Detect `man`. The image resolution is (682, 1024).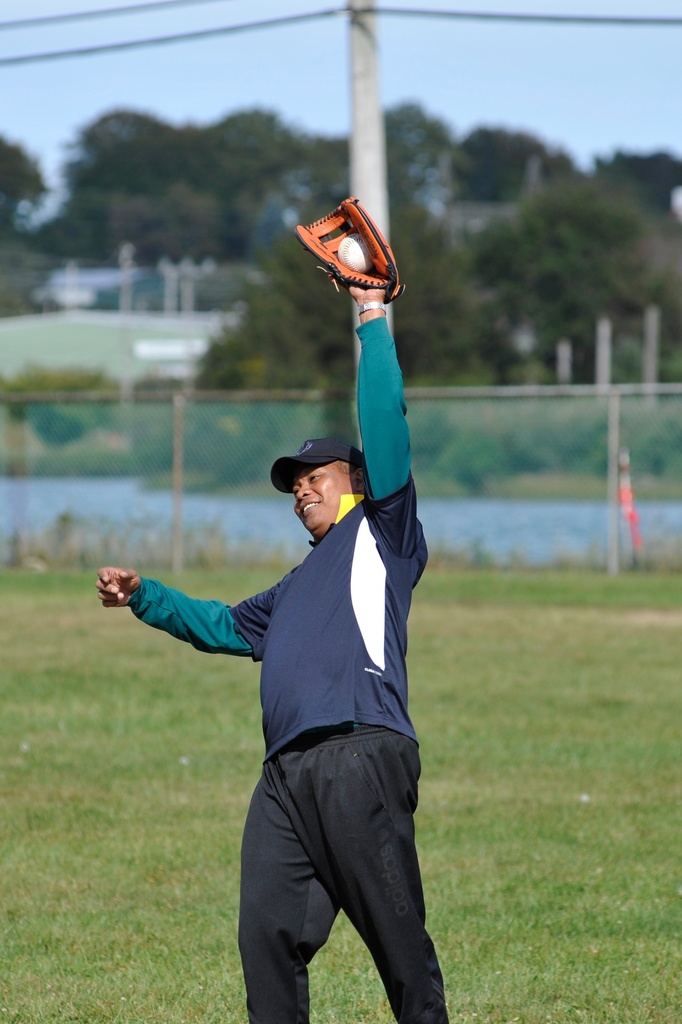
detection(95, 286, 448, 1023).
